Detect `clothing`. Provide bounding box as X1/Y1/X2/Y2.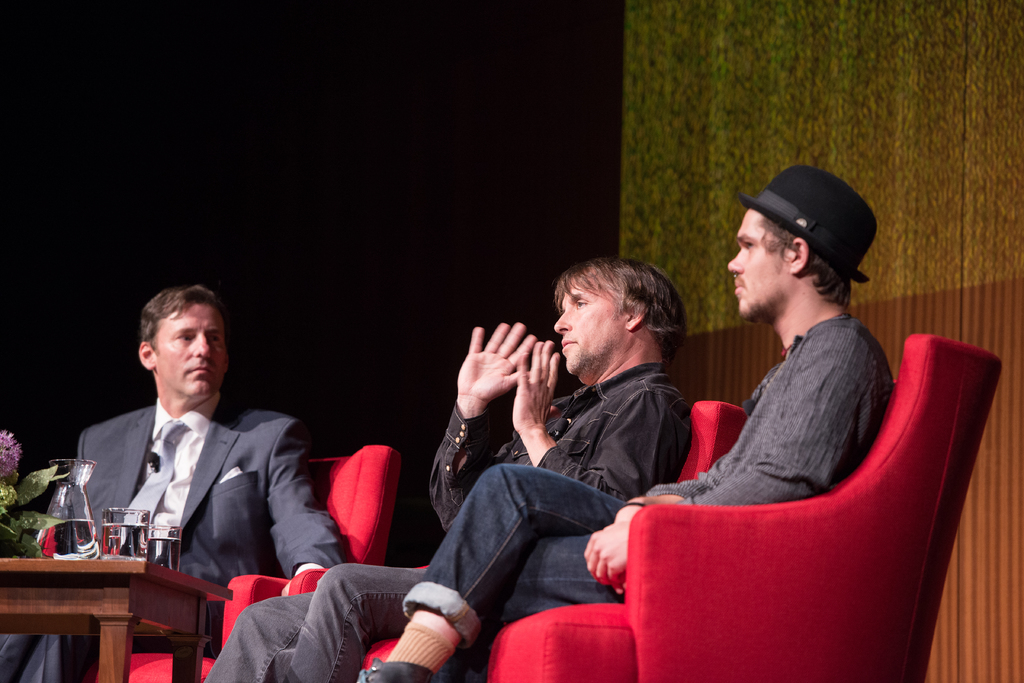
384/311/896/656.
